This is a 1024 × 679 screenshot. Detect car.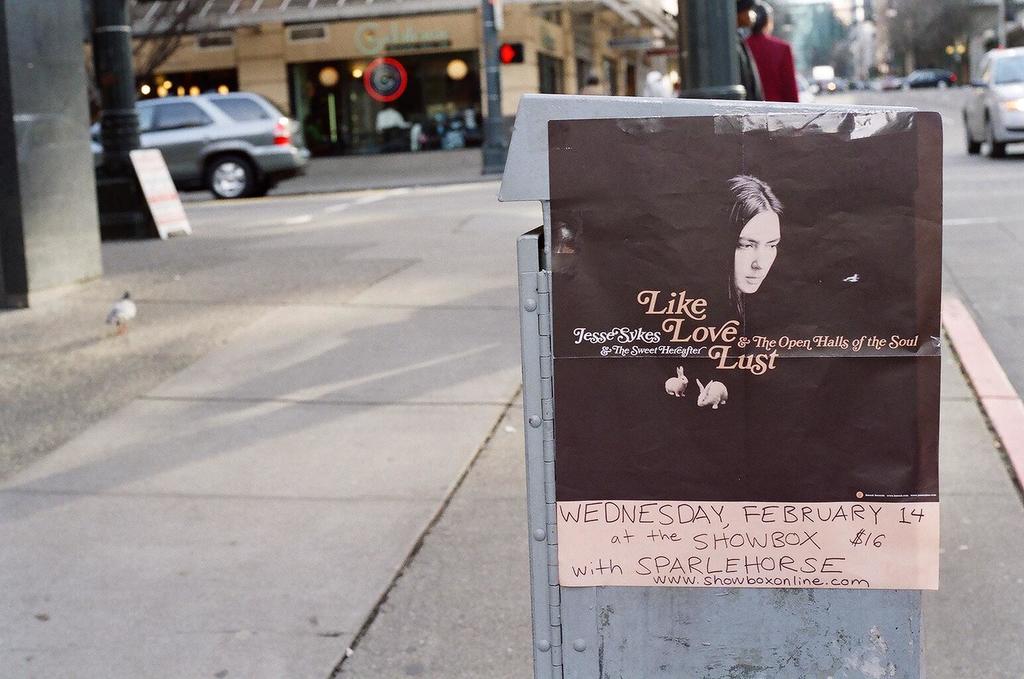
pyautogui.locateOnScreen(954, 38, 1023, 161).
